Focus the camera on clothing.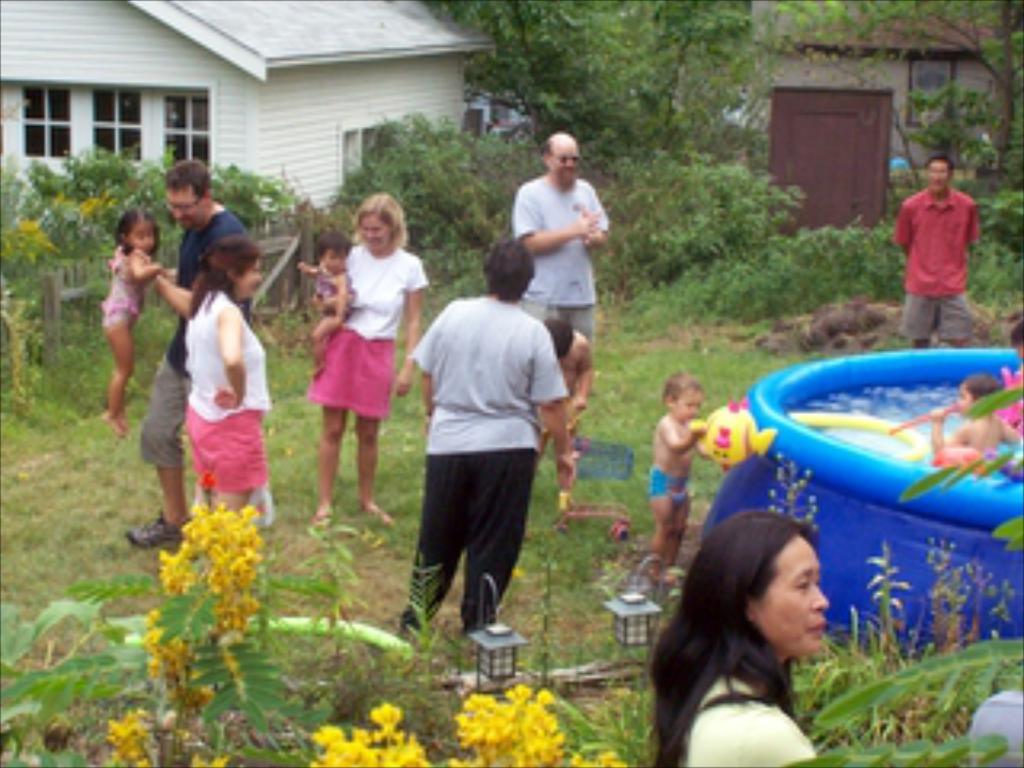
Focus region: bbox(499, 170, 611, 365).
